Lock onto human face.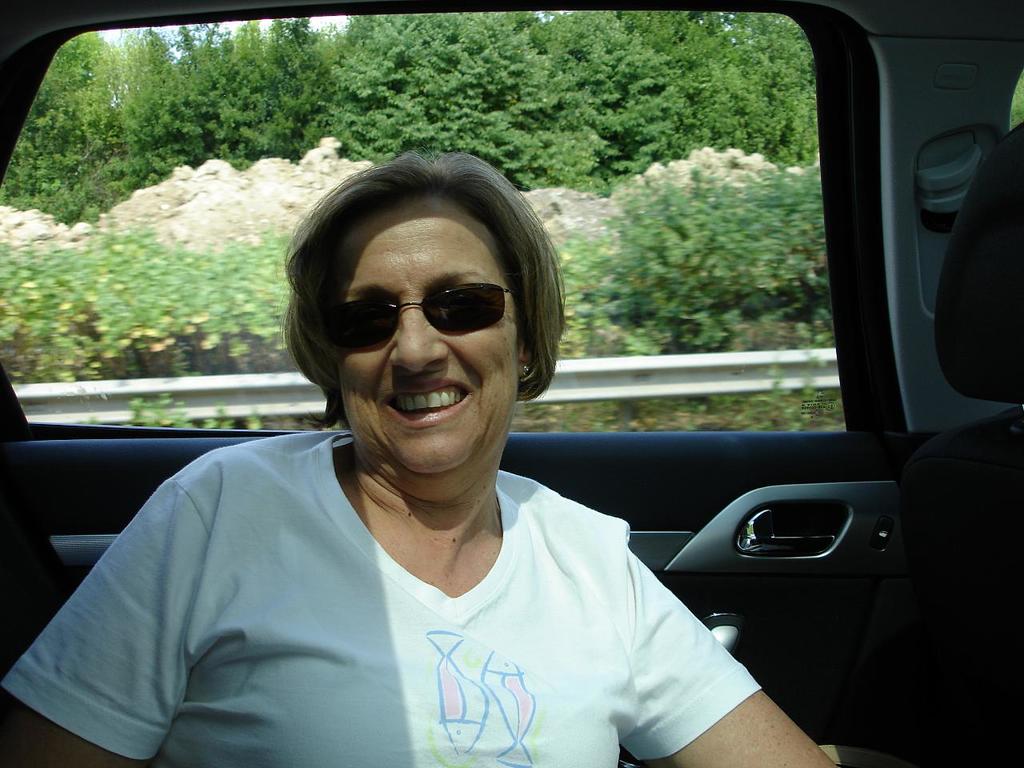
Locked: <region>343, 192, 521, 478</region>.
